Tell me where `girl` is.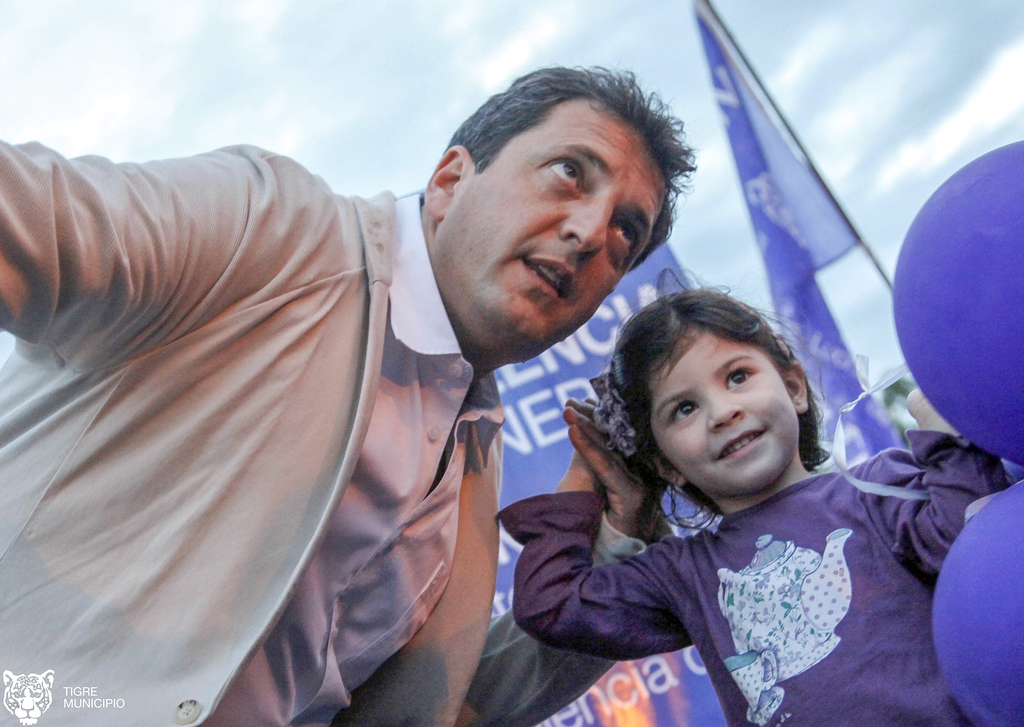
`girl` is at 496, 260, 1009, 724.
